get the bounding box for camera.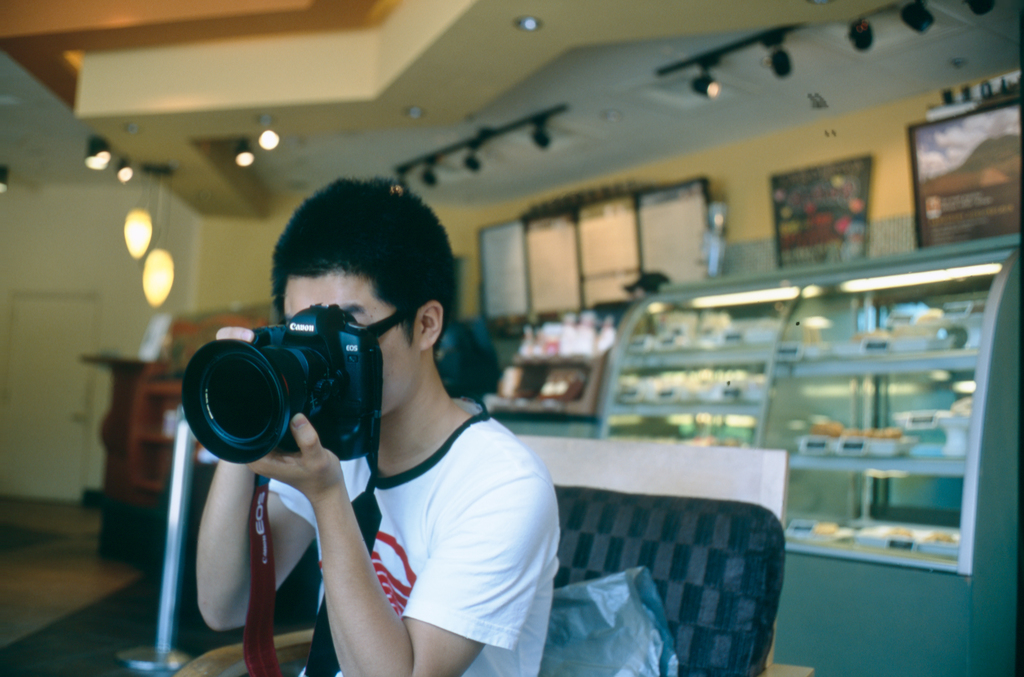
select_region(184, 307, 384, 476).
